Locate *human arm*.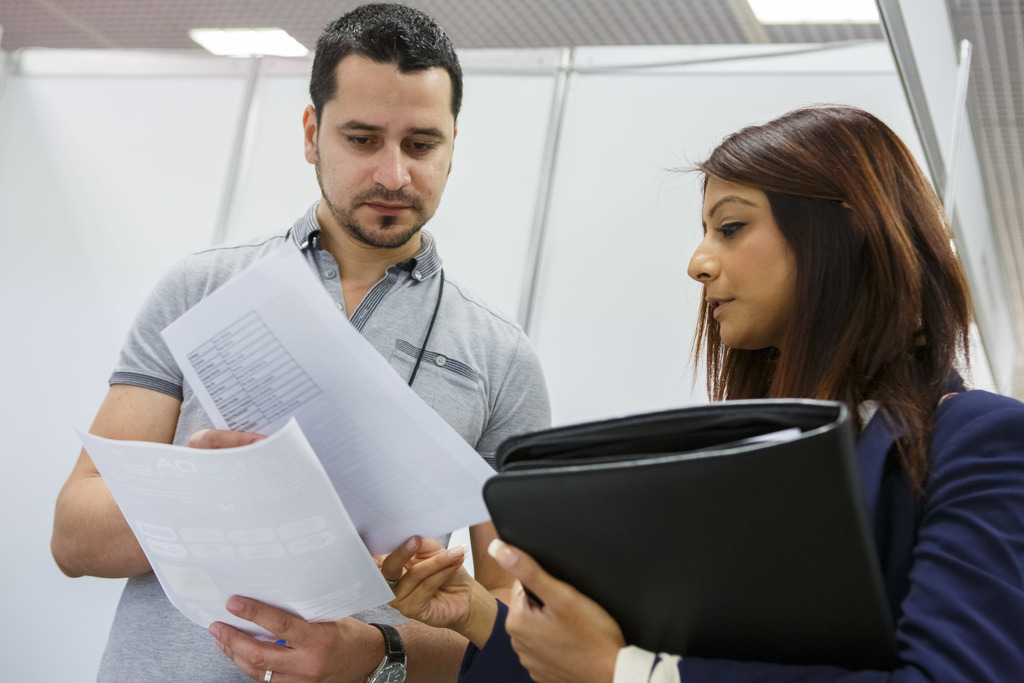
Bounding box: [491,388,1023,682].
